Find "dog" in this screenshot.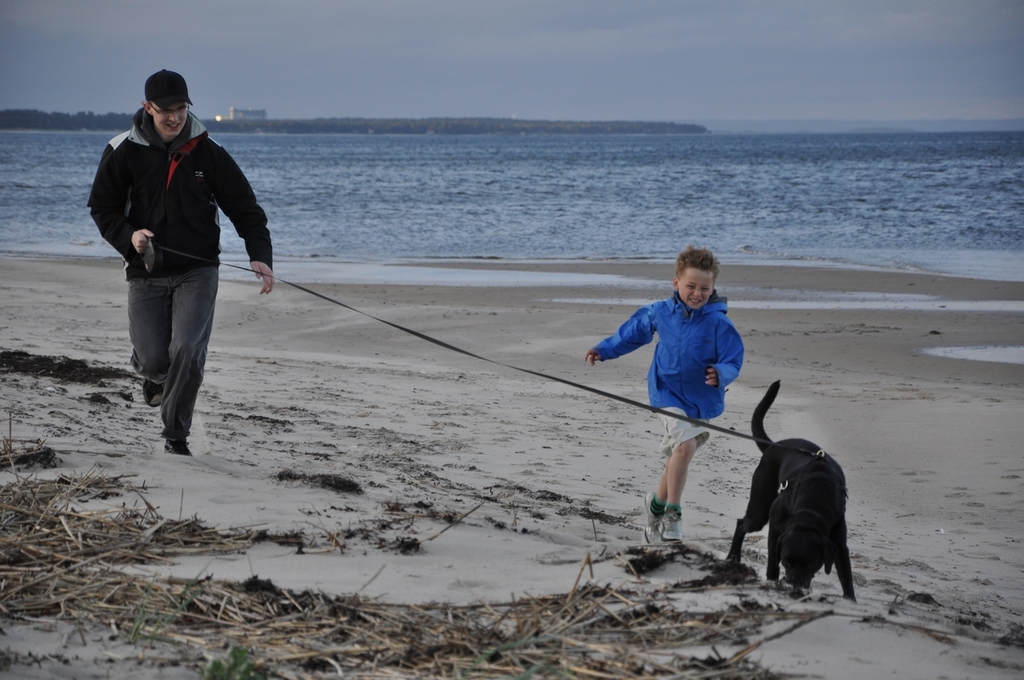
The bounding box for "dog" is 726:378:858:606.
